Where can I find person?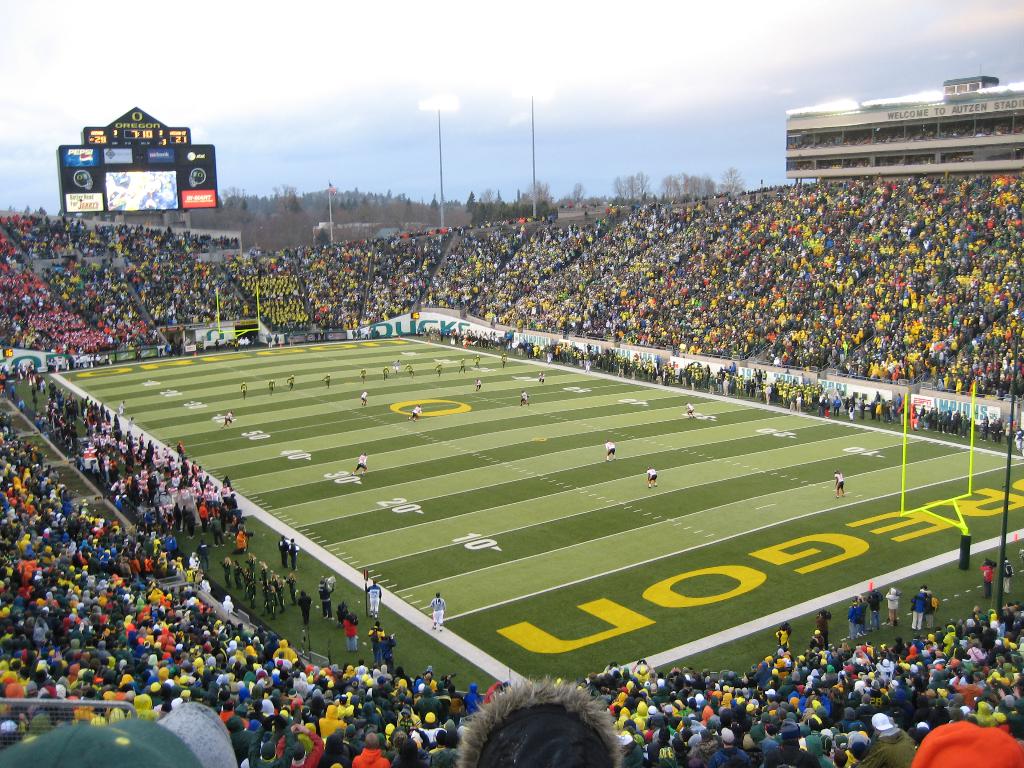
You can find it at <region>287, 376, 300, 392</region>.
